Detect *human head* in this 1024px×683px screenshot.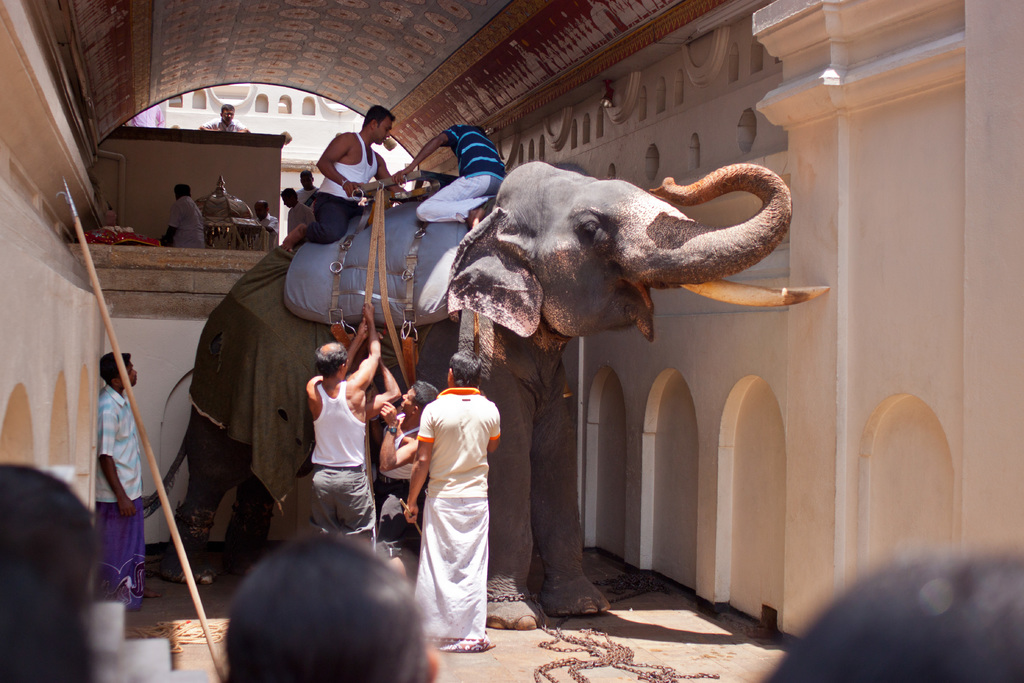
Detection: 280/186/300/208.
